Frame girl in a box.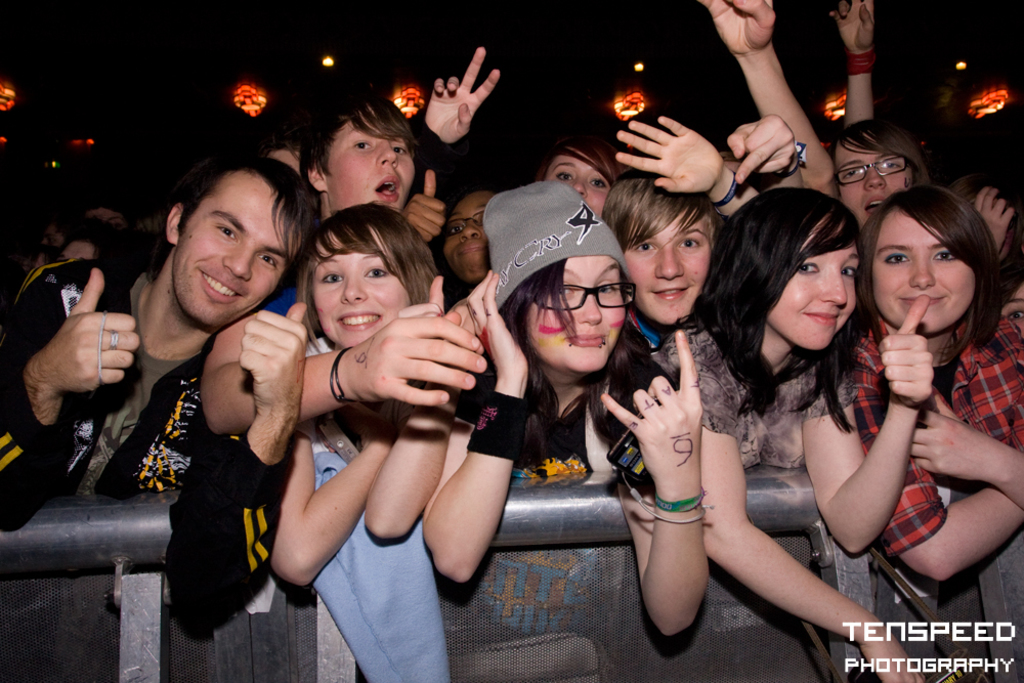
(824,116,930,223).
